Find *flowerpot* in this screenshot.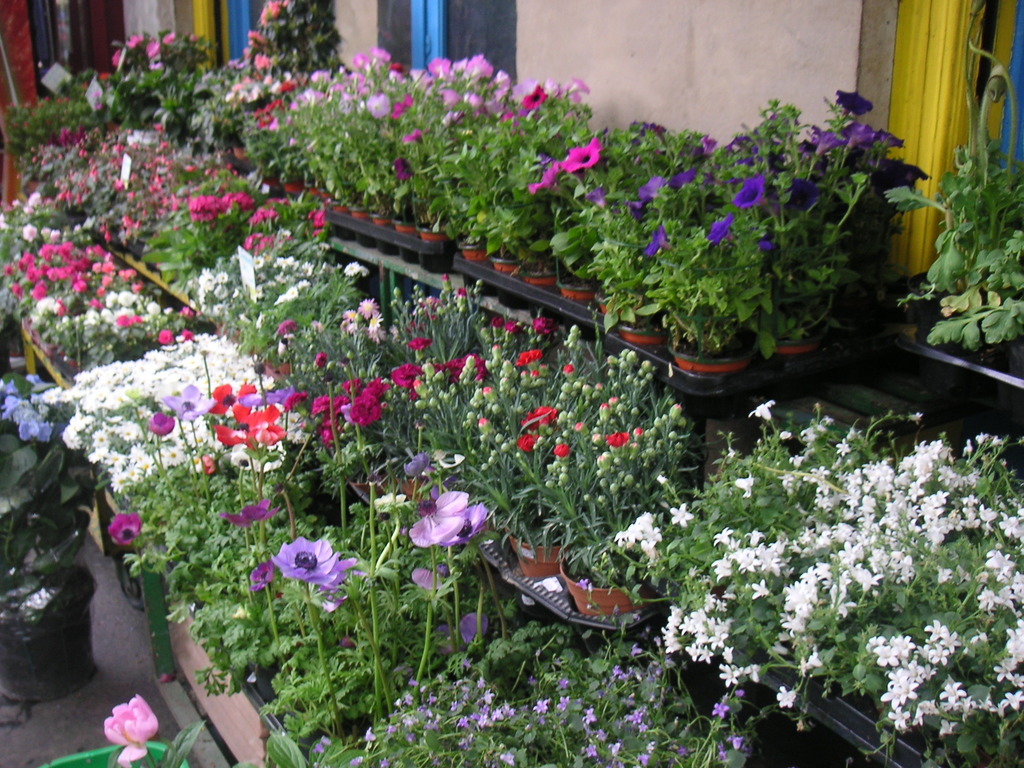
The bounding box for *flowerpot* is 492 247 525 274.
